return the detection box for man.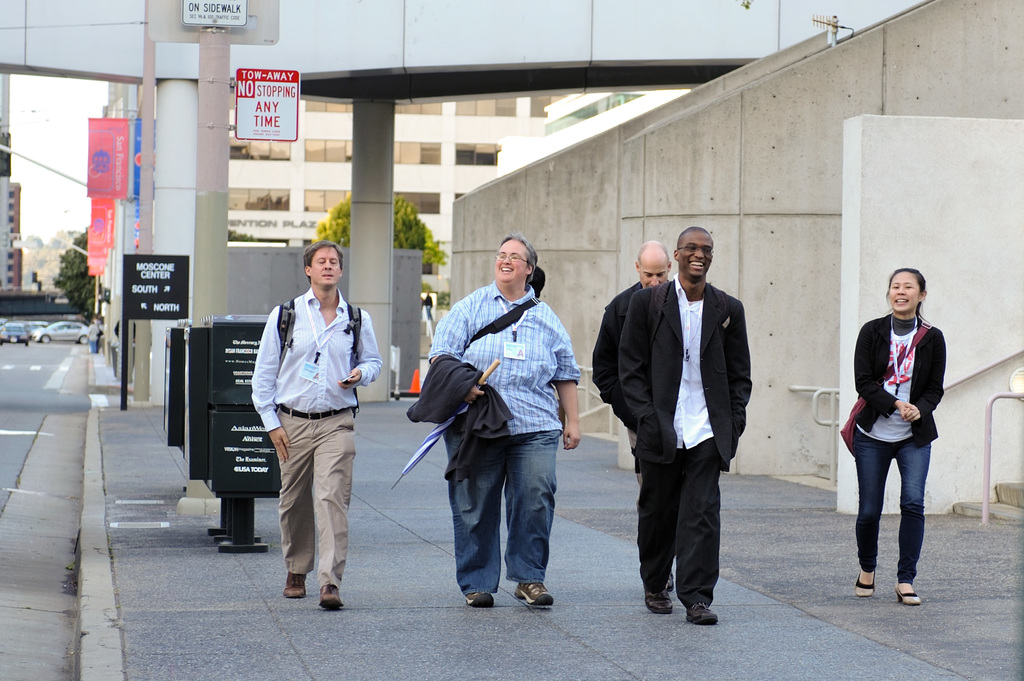
x1=425, y1=226, x2=582, y2=612.
